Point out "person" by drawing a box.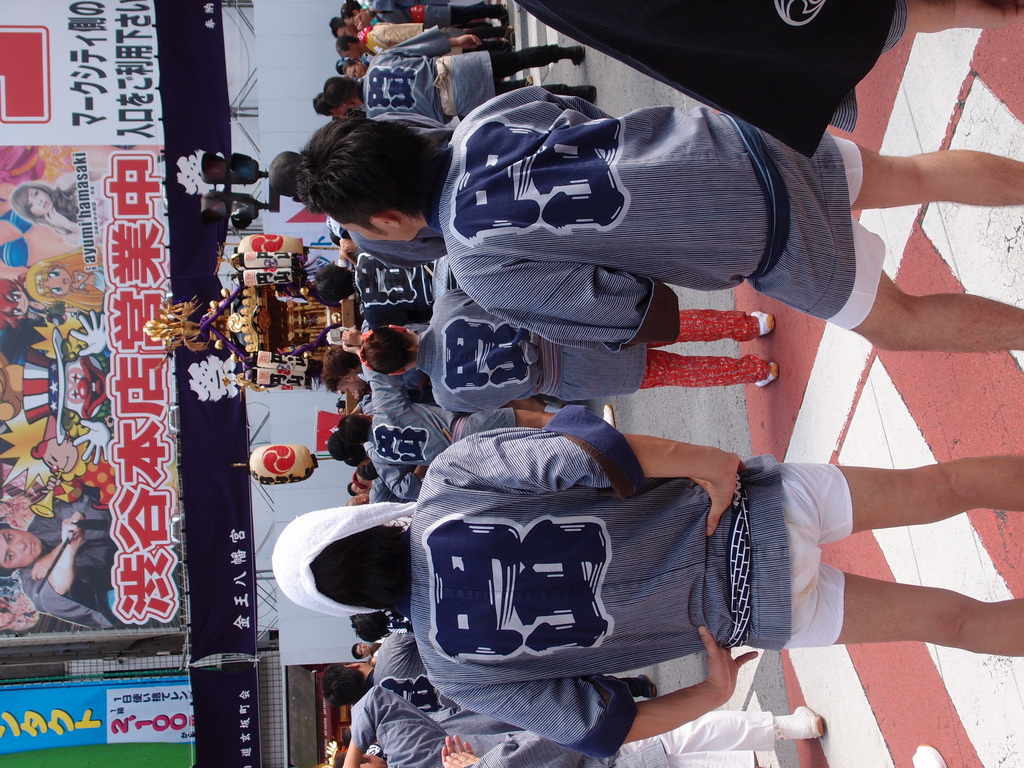
(x1=0, y1=269, x2=45, y2=324).
